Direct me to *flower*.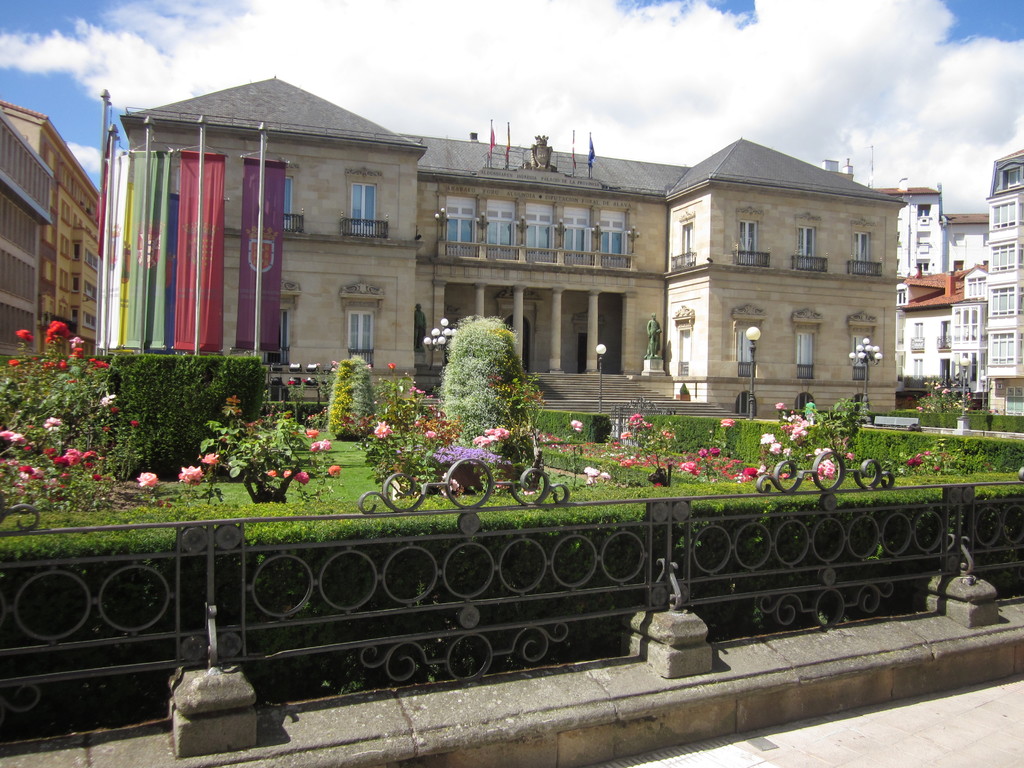
Direction: 426,429,436,437.
